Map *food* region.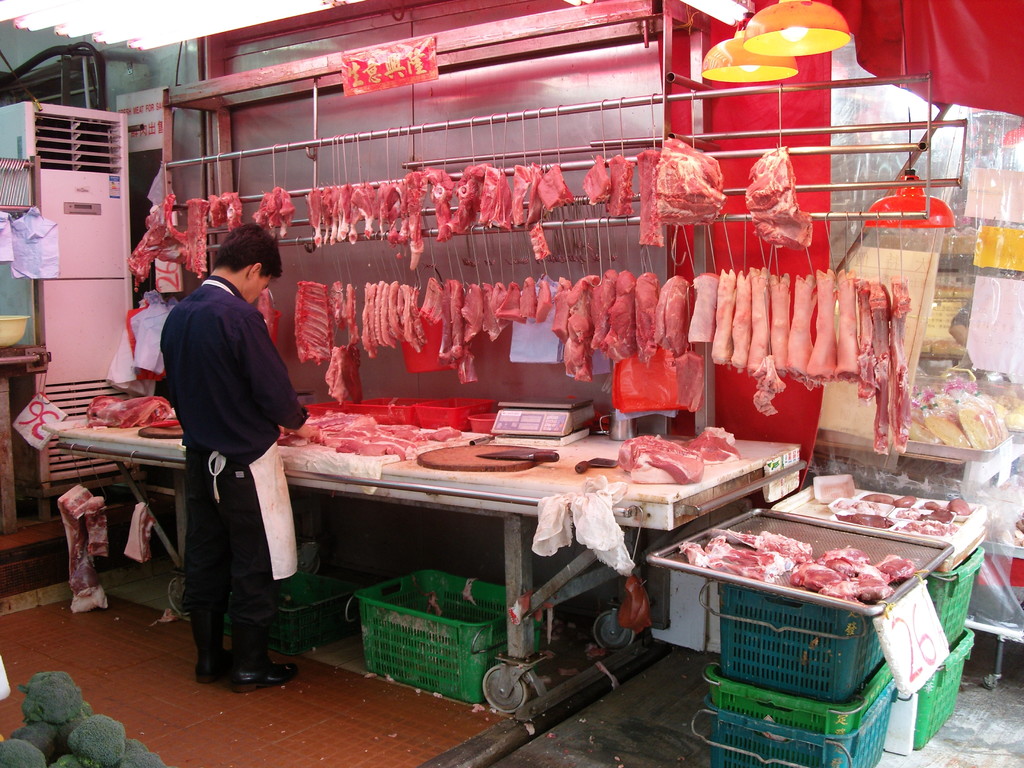
Mapped to Rect(750, 269, 770, 369).
